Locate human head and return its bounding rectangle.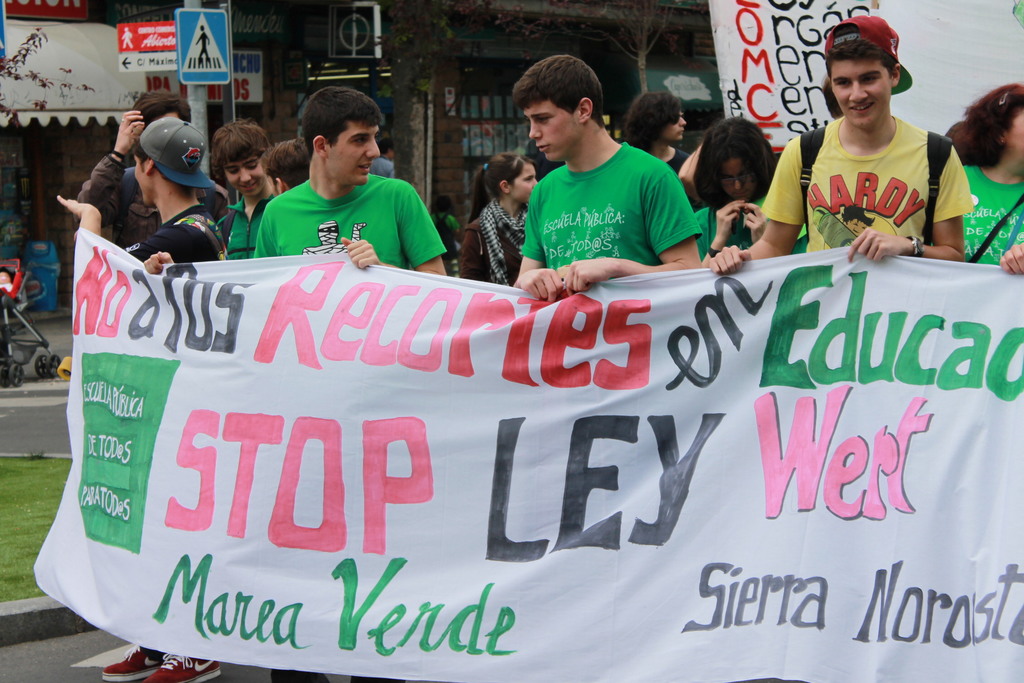
[left=630, top=91, right=685, bottom=145].
